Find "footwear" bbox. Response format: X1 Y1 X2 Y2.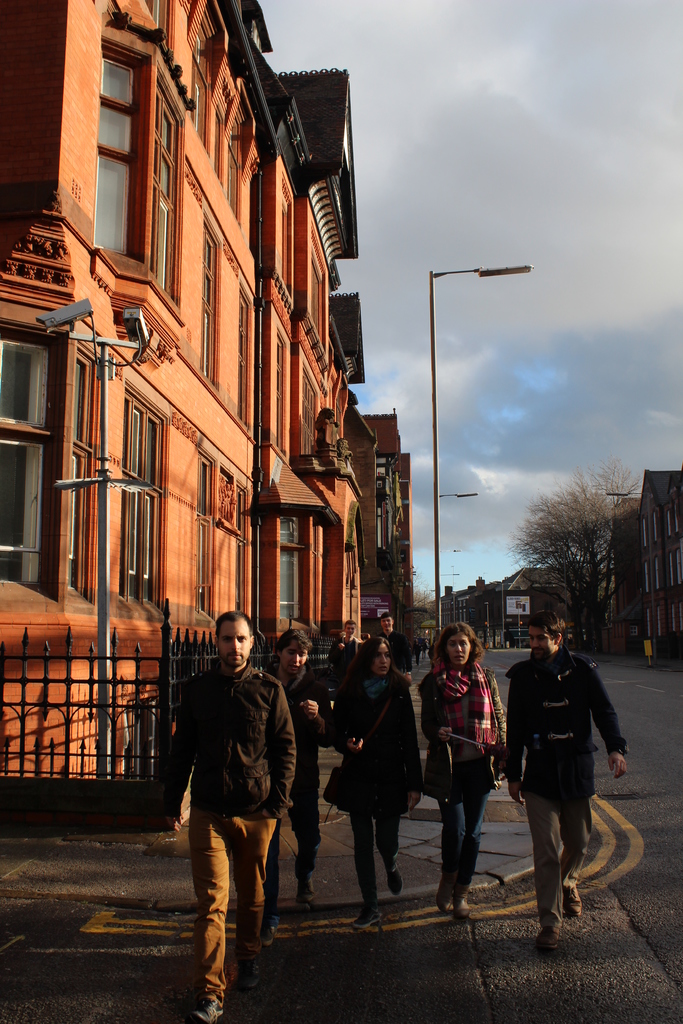
561 876 586 925.
